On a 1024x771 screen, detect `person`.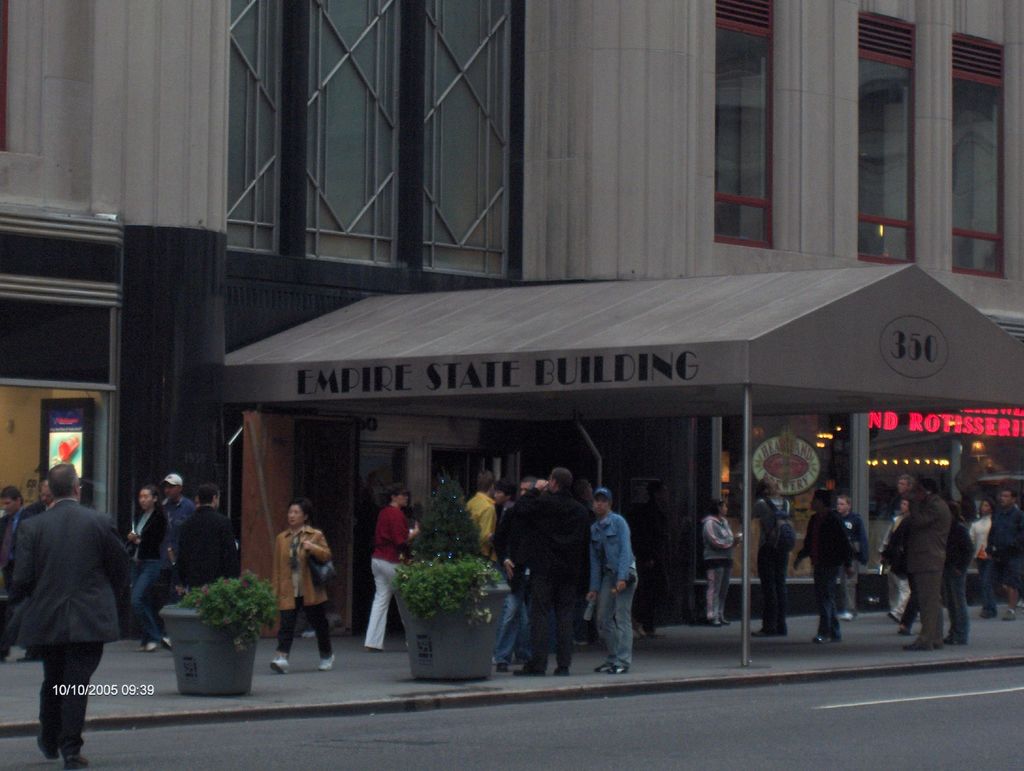
(left=872, top=473, right=954, bottom=651).
